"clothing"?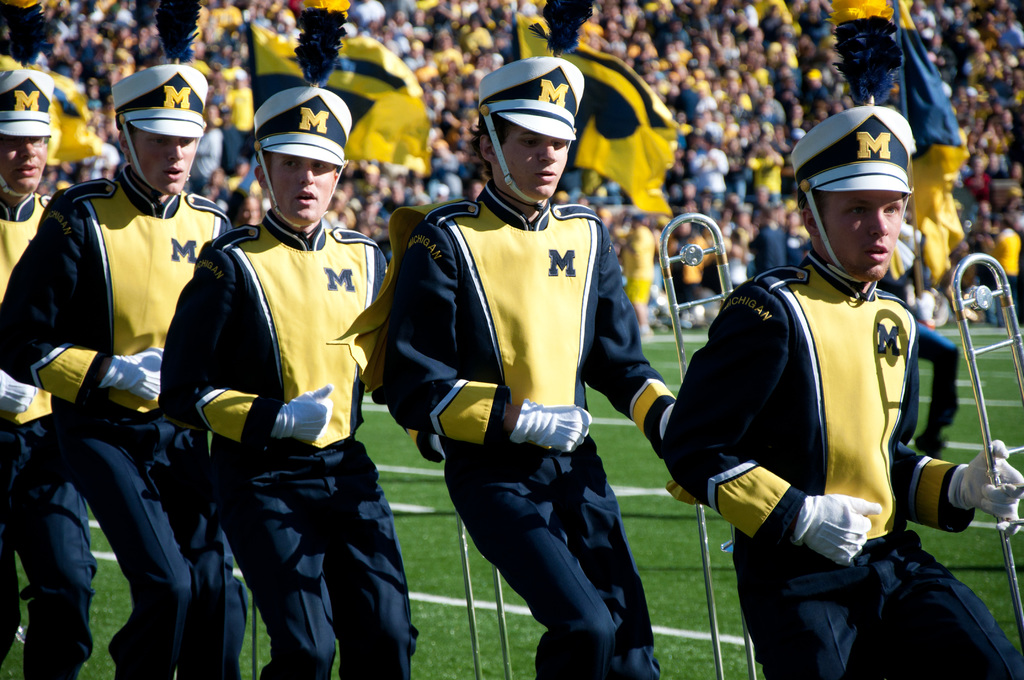
BBox(984, 227, 1021, 318)
